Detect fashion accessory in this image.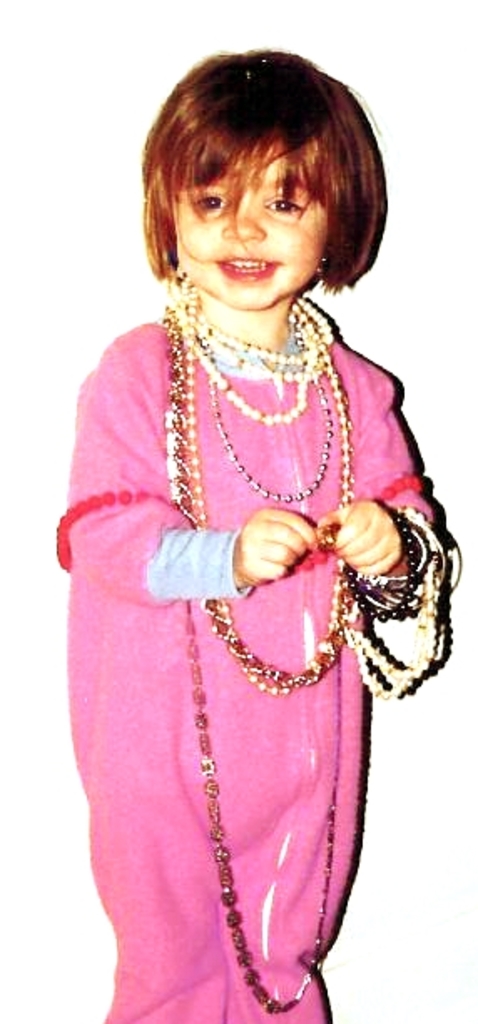
Detection: [346, 523, 455, 710].
